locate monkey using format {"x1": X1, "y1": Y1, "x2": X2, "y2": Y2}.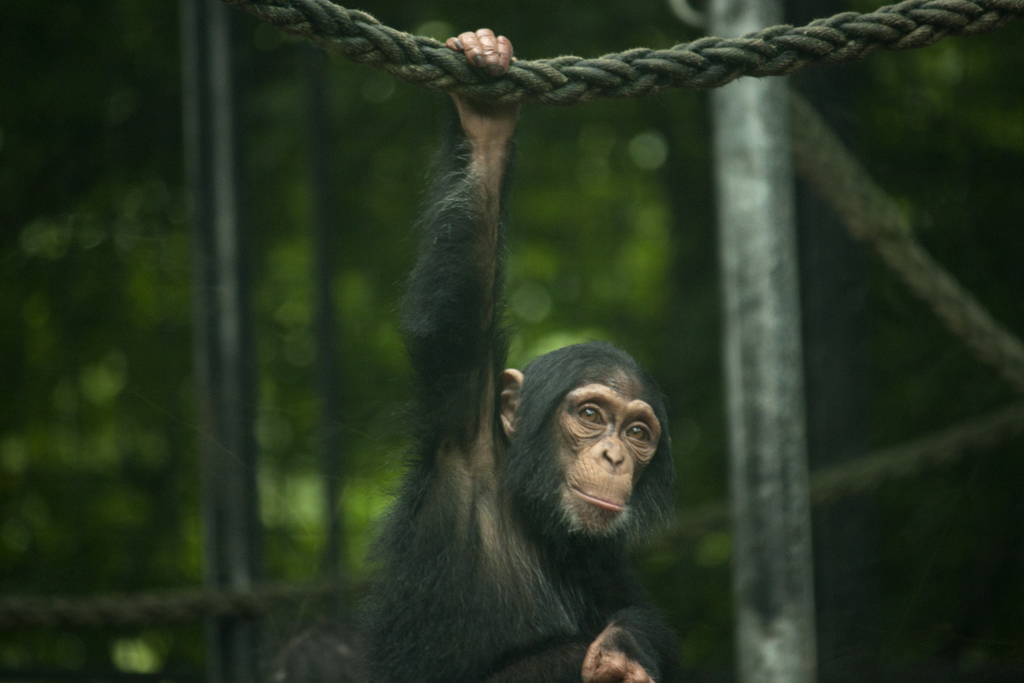
{"x1": 275, "y1": 24, "x2": 674, "y2": 682}.
